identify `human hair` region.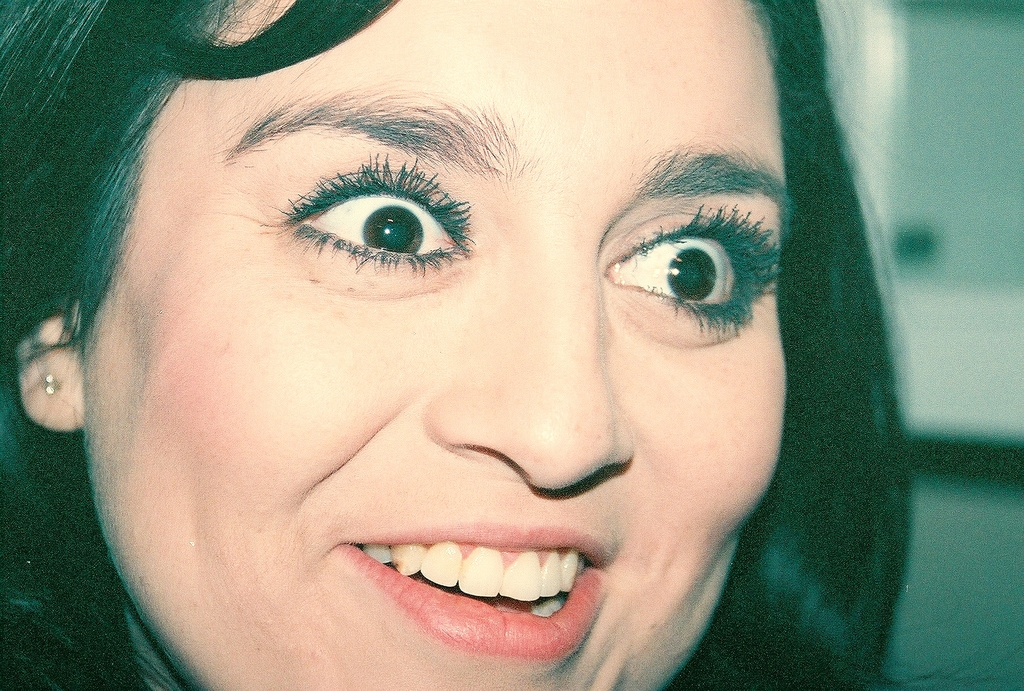
Region: 1:0:1020:690.
